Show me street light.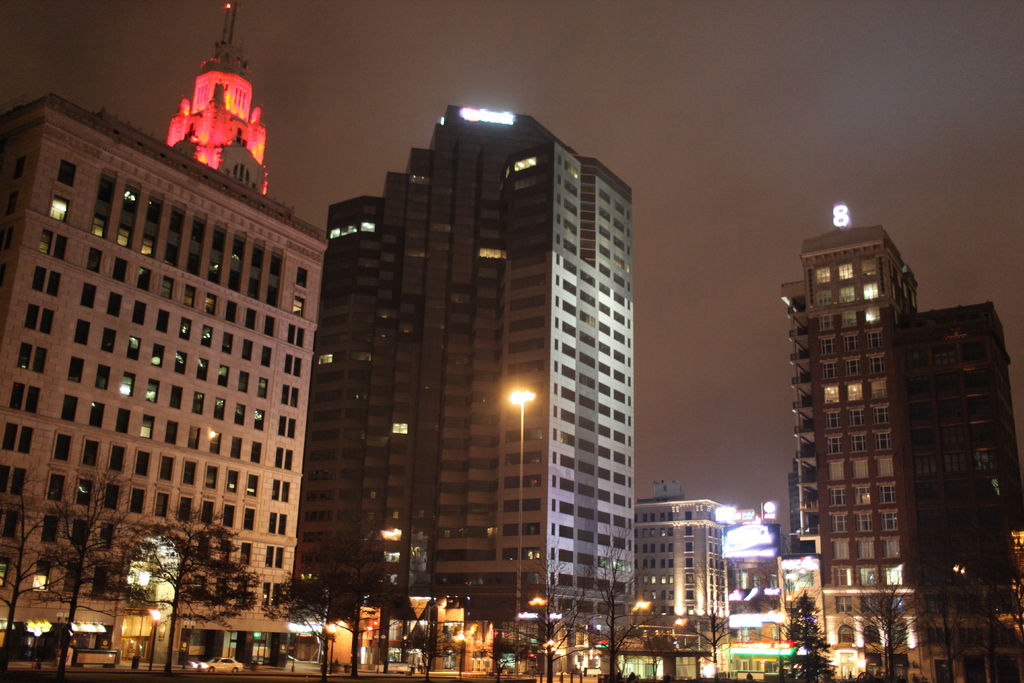
street light is here: (147, 604, 162, 673).
